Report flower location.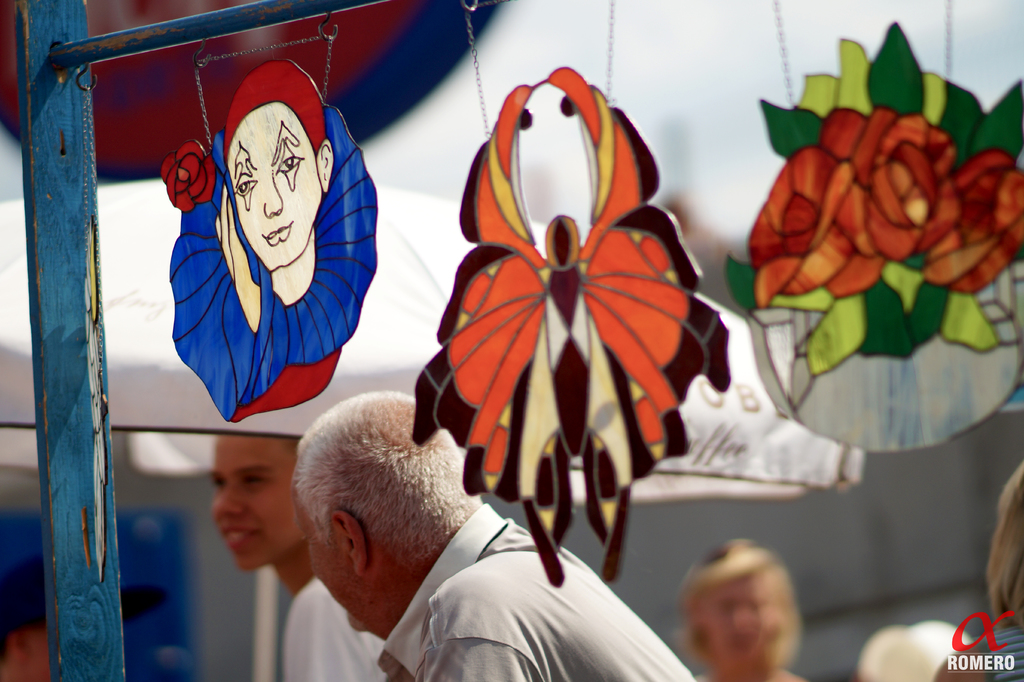
Report: crop(819, 101, 950, 259).
